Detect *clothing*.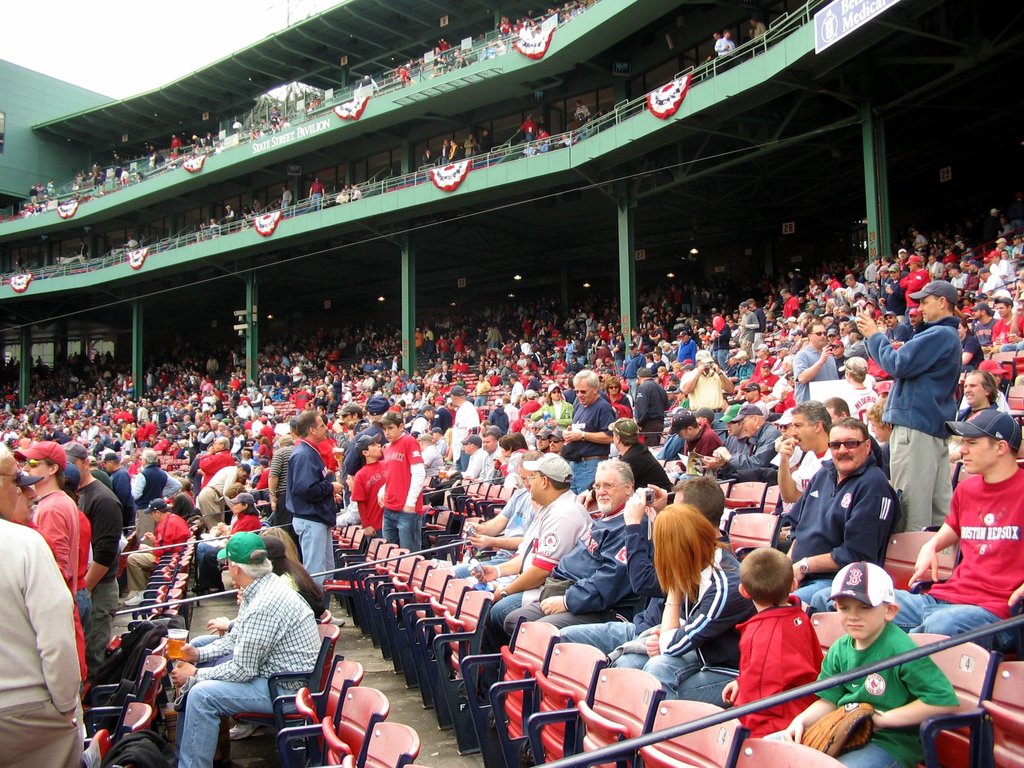
Detected at bbox=(285, 435, 337, 604).
